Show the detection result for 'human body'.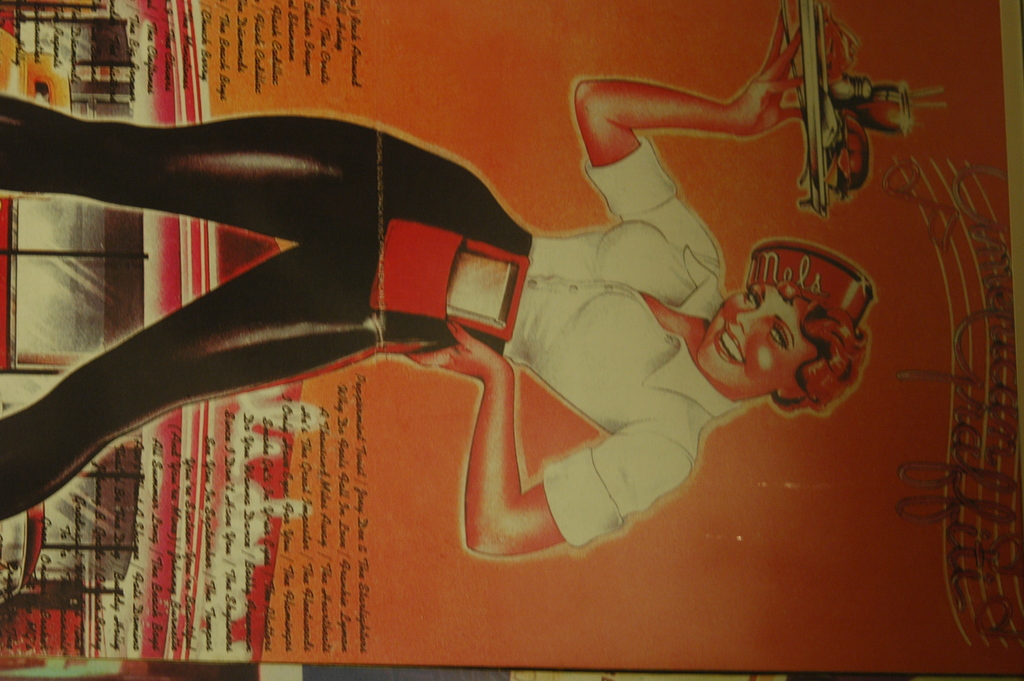
BBox(15, 106, 1023, 634).
